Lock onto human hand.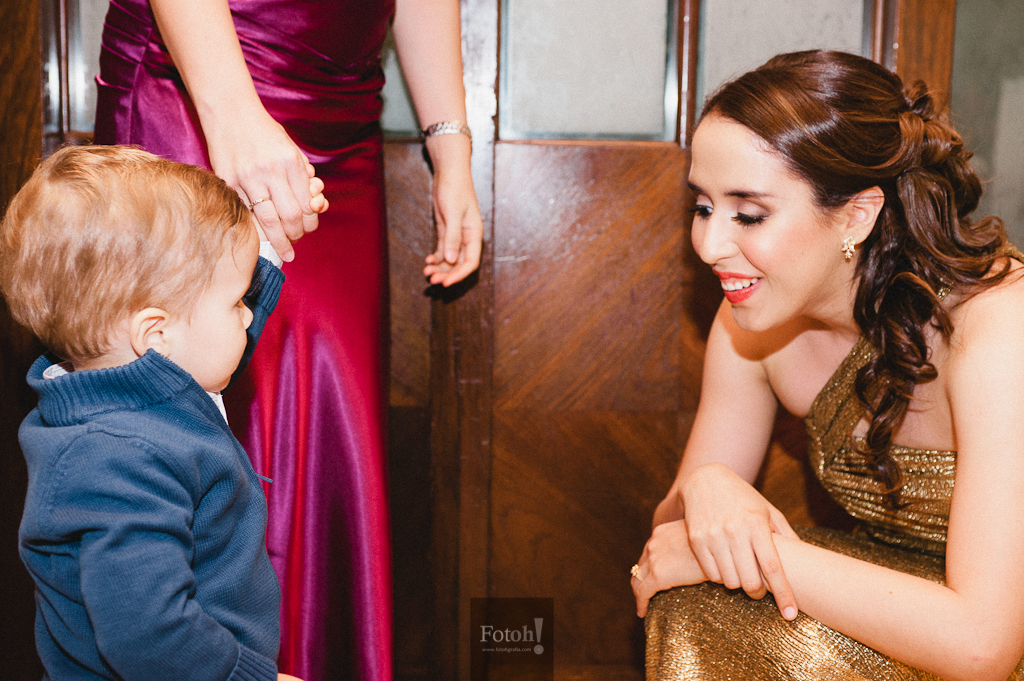
Locked: {"x1": 421, "y1": 165, "x2": 483, "y2": 287}.
